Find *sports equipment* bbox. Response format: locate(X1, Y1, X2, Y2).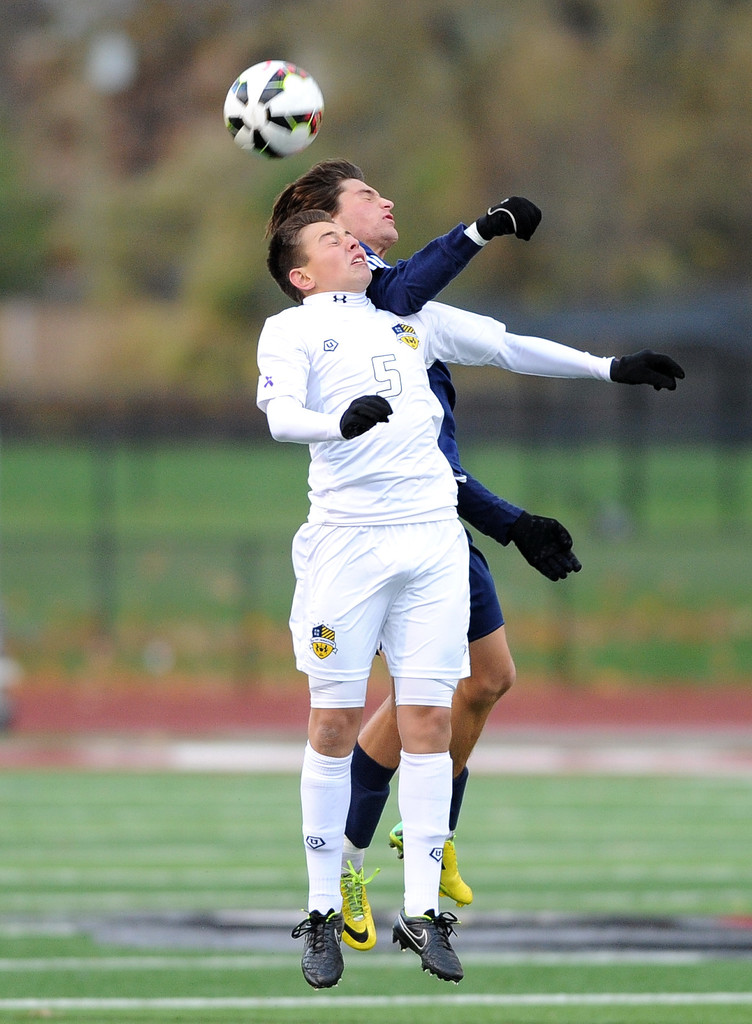
locate(342, 395, 390, 435).
